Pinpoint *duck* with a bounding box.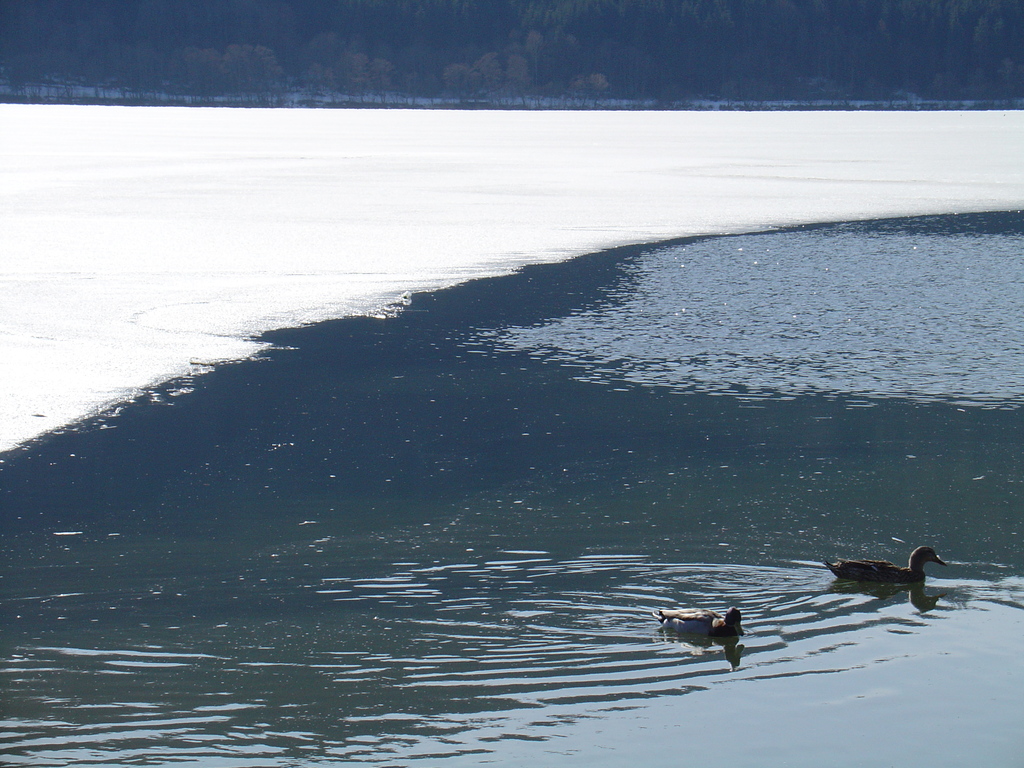
crop(653, 603, 746, 637).
